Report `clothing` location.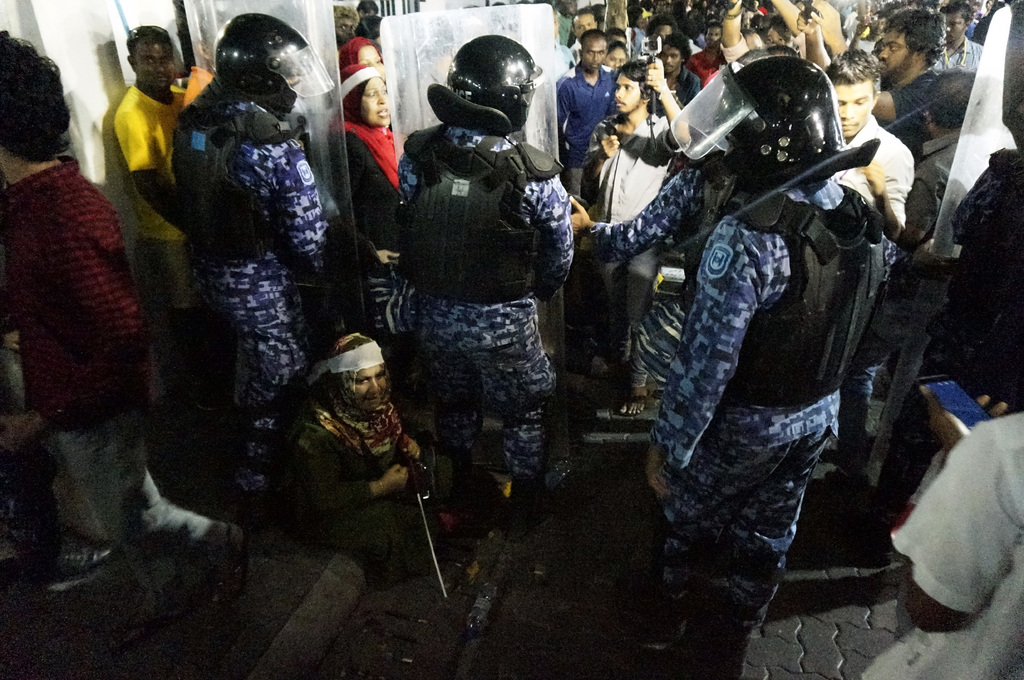
Report: [x1=860, y1=413, x2=1023, y2=679].
